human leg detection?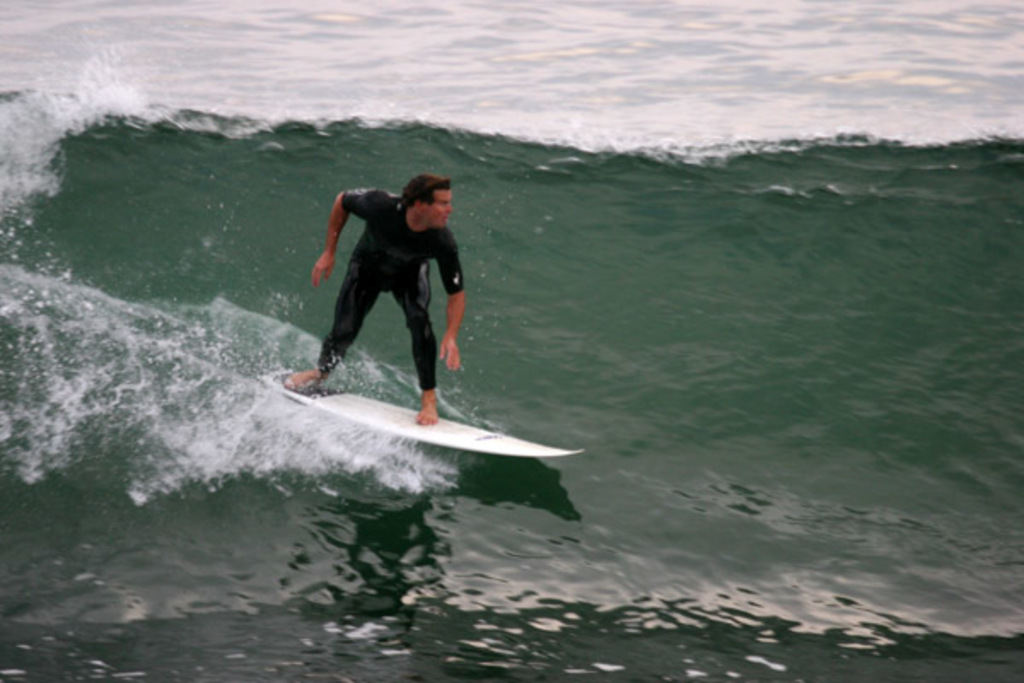
285/251/384/394
